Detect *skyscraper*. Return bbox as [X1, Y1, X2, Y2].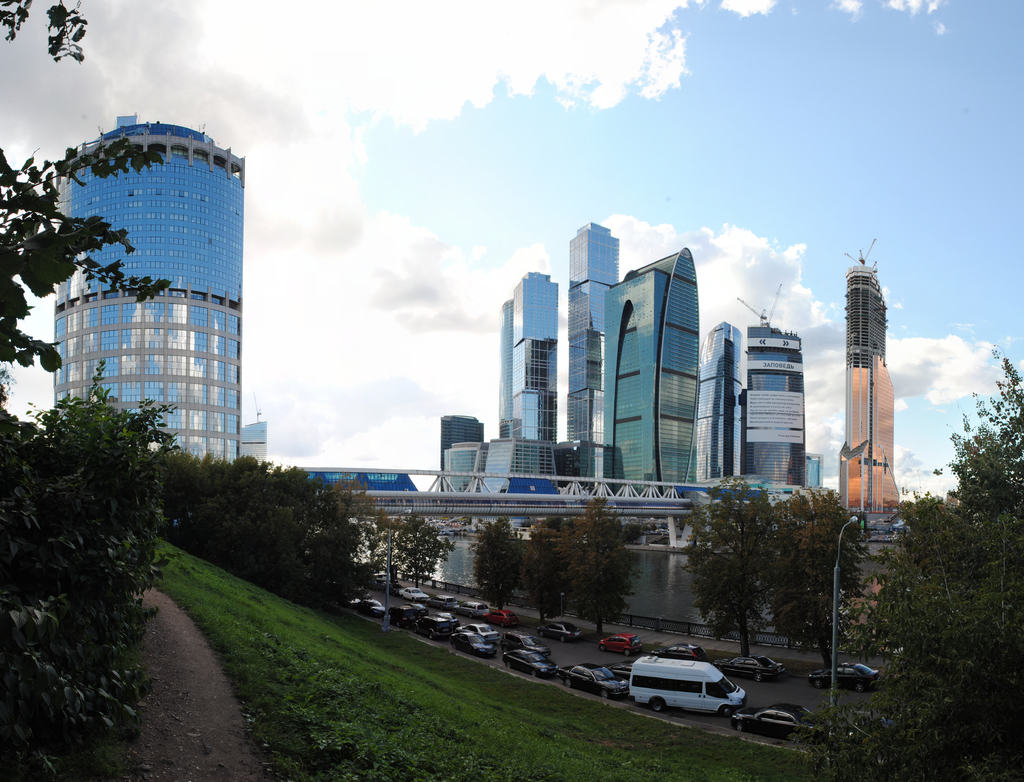
[47, 110, 246, 467].
